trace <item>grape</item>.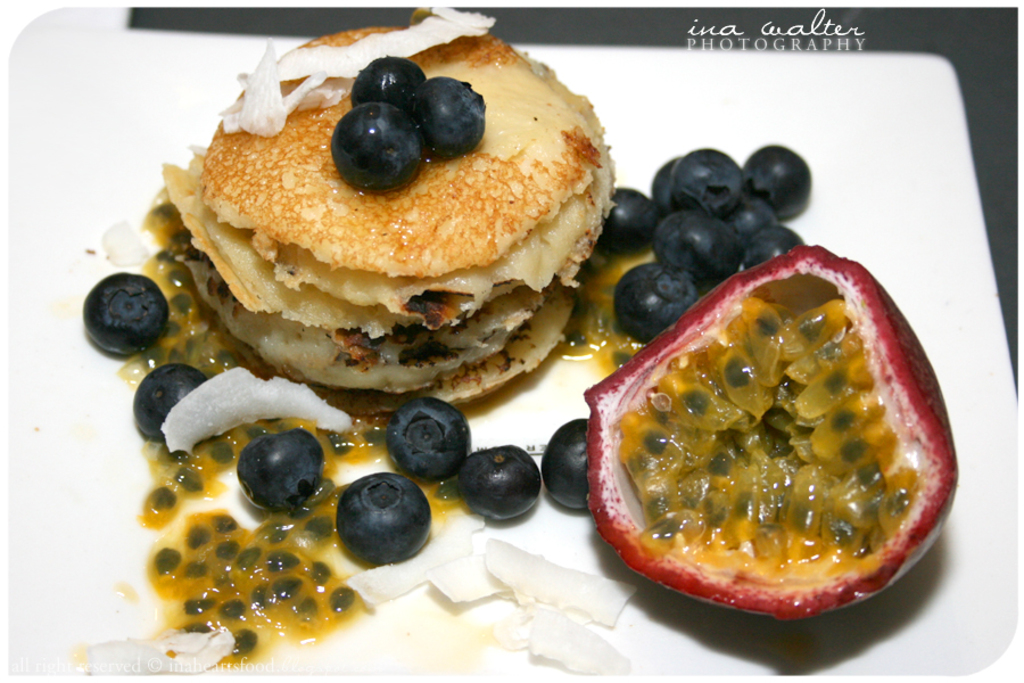
Traced to <region>131, 362, 210, 438</region>.
